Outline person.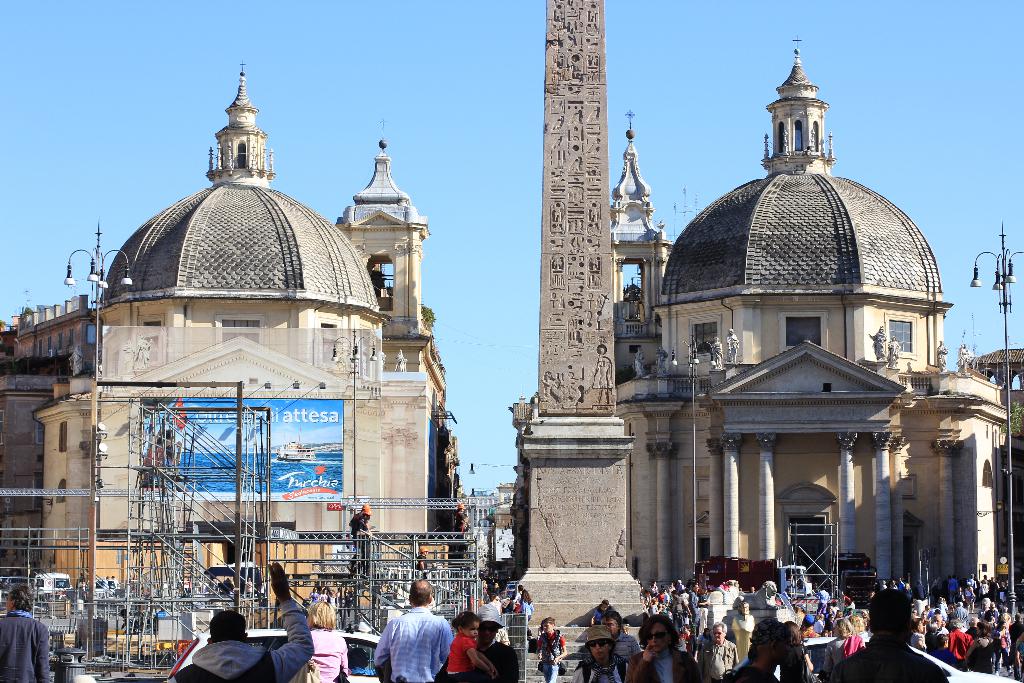
Outline: (left=169, top=558, right=310, bottom=682).
